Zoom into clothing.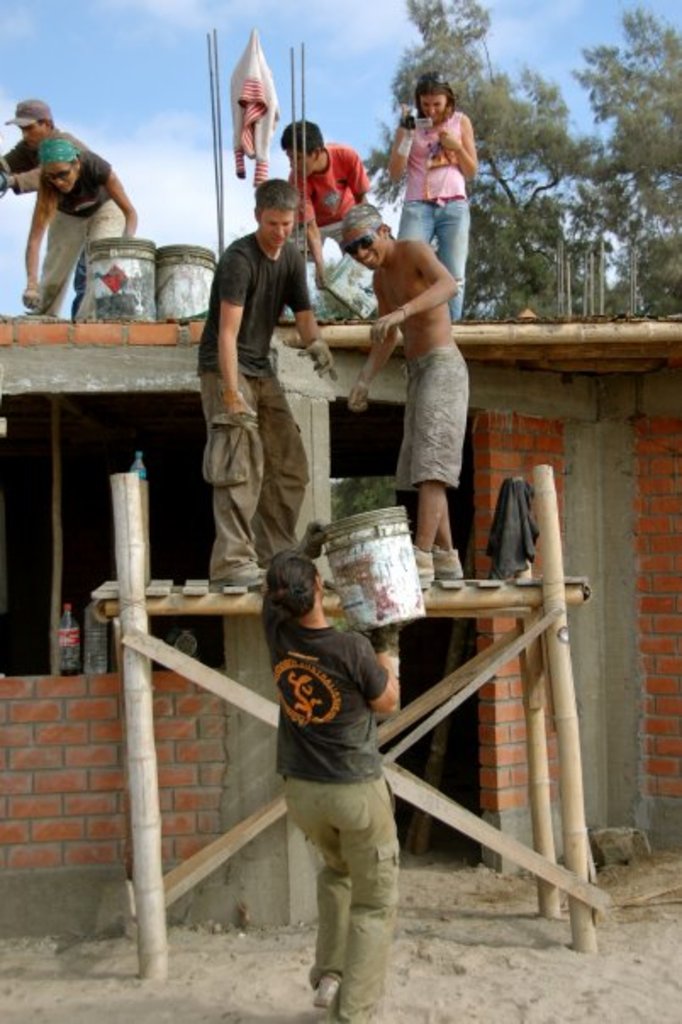
Zoom target: 395 341 470 495.
